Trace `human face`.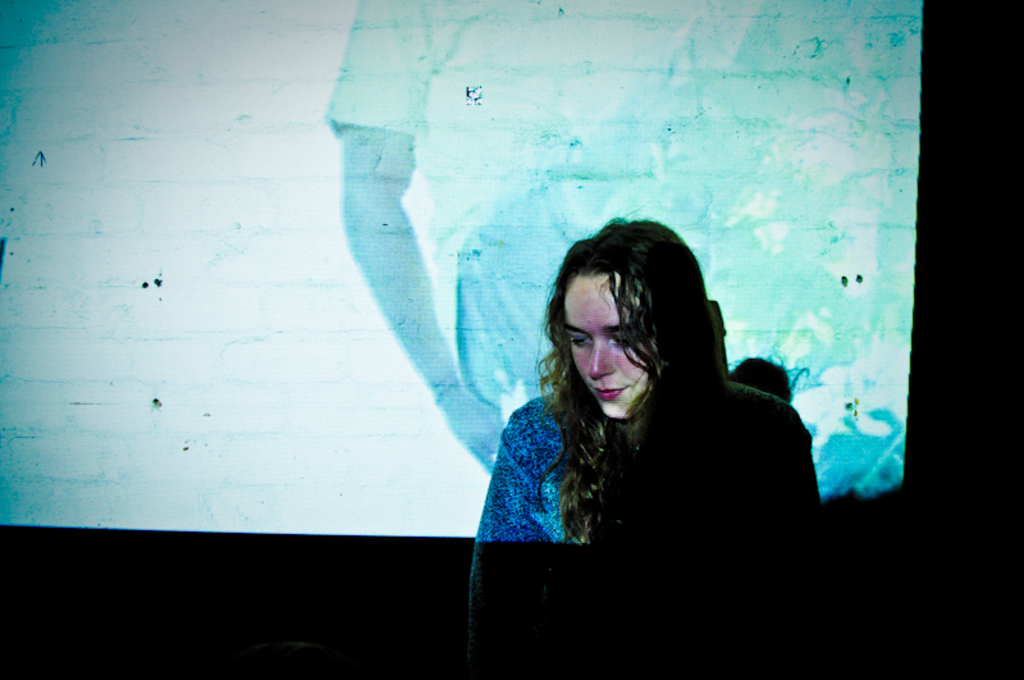
Traced to crop(563, 274, 660, 419).
